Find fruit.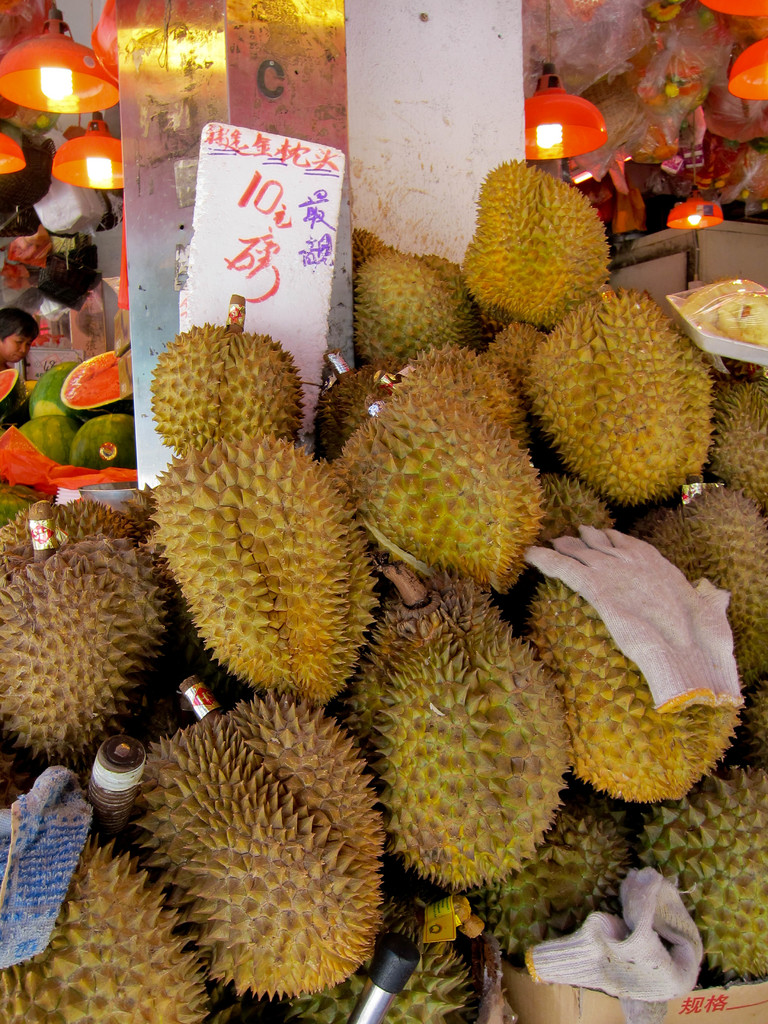
145 403 369 703.
